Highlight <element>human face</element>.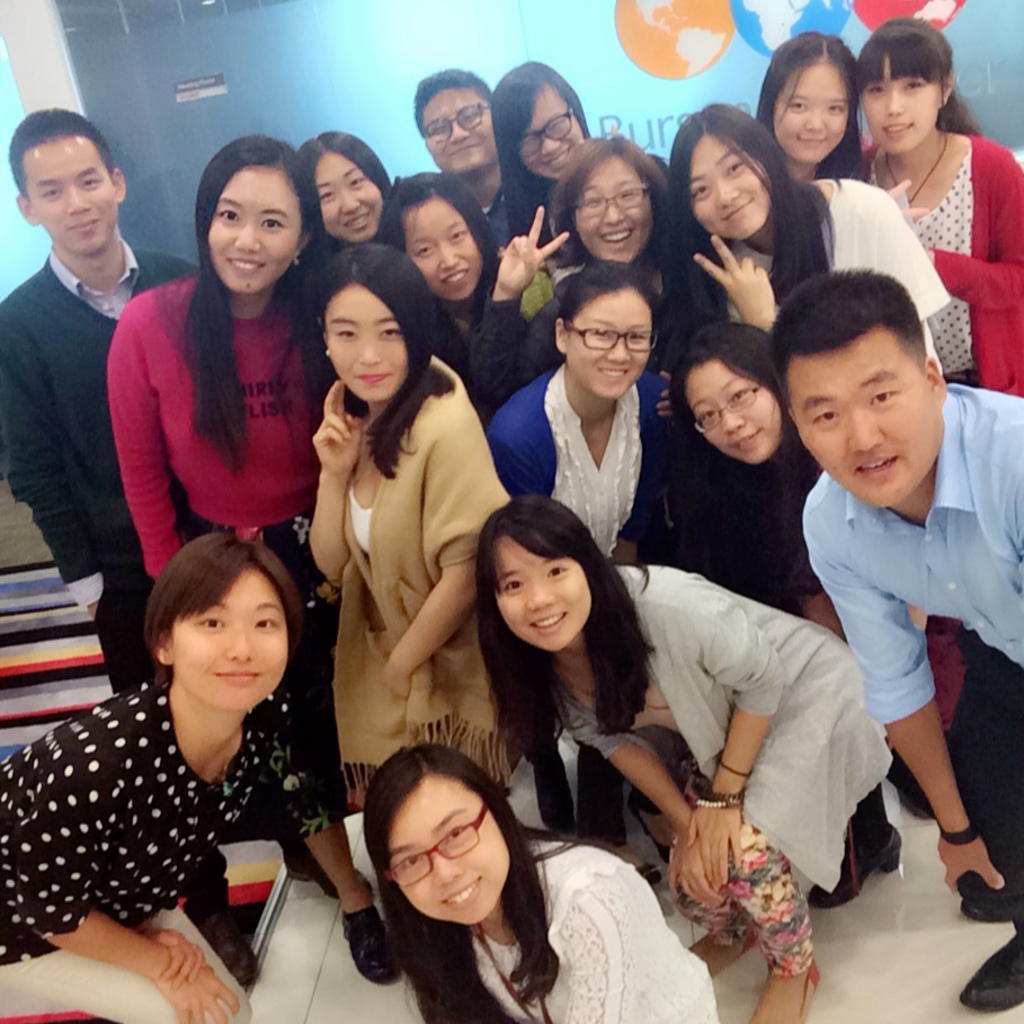
Highlighted region: (left=496, top=534, right=594, bottom=653).
